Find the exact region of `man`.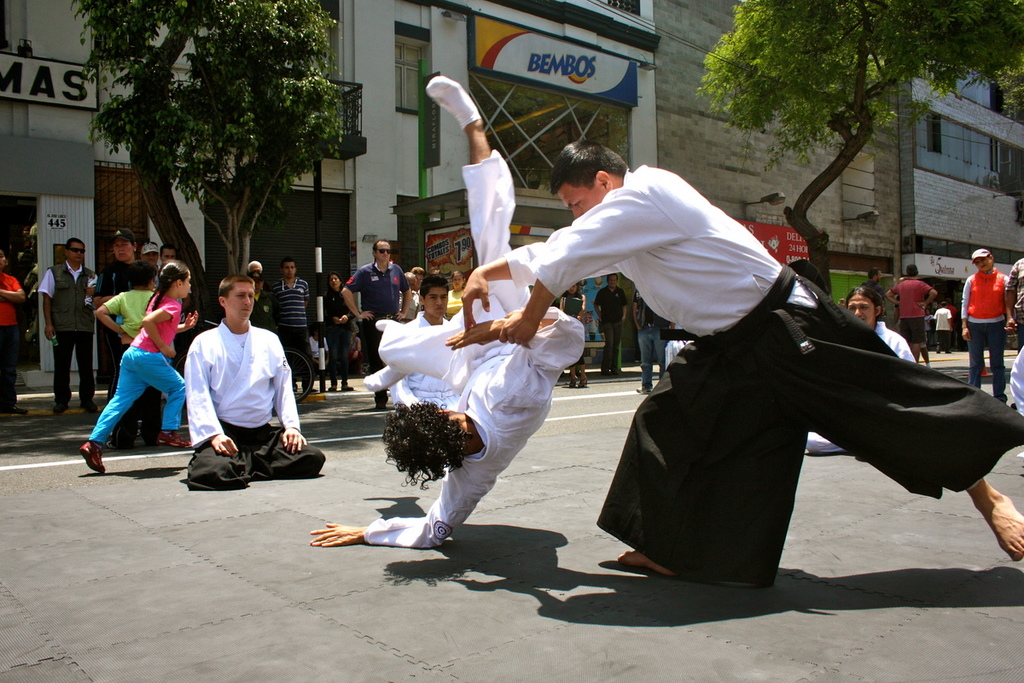
Exact region: <region>171, 271, 295, 500</region>.
